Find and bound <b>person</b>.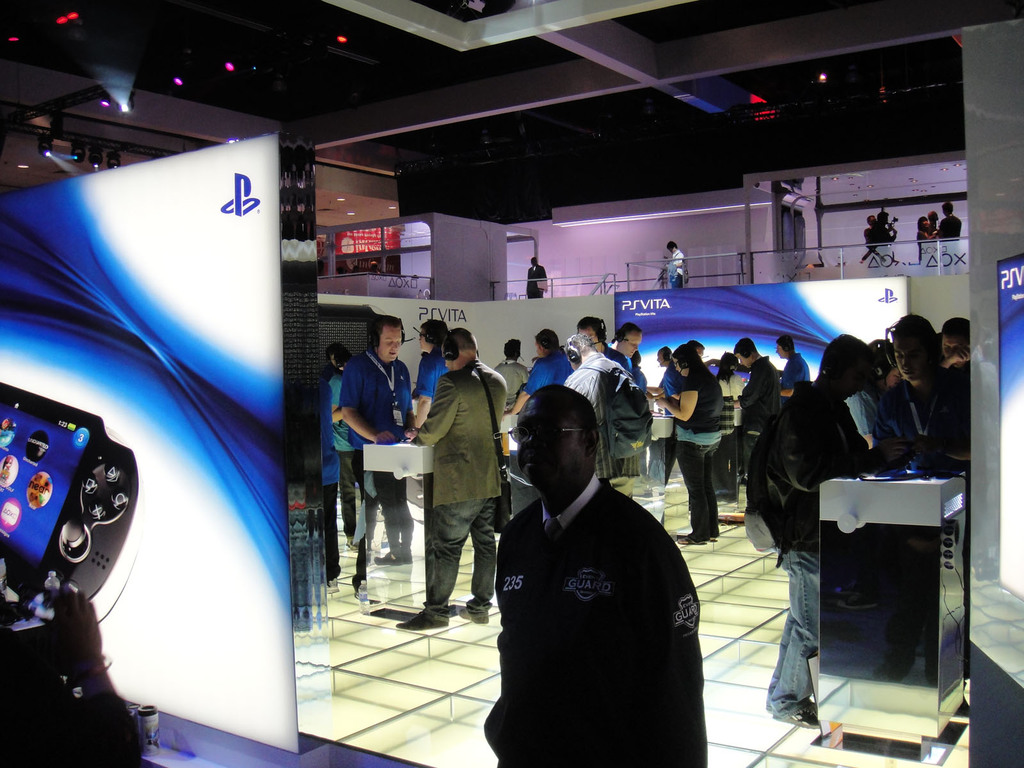
Bound: detection(342, 305, 401, 600).
